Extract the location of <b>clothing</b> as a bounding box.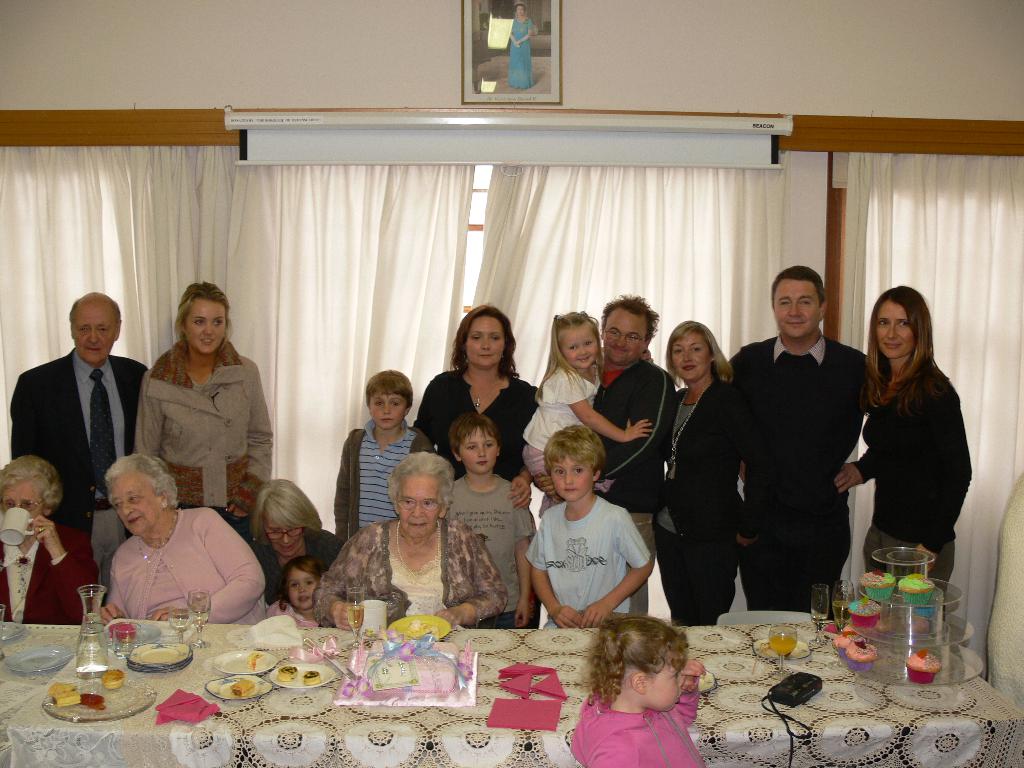
(left=655, top=380, right=739, bottom=628).
